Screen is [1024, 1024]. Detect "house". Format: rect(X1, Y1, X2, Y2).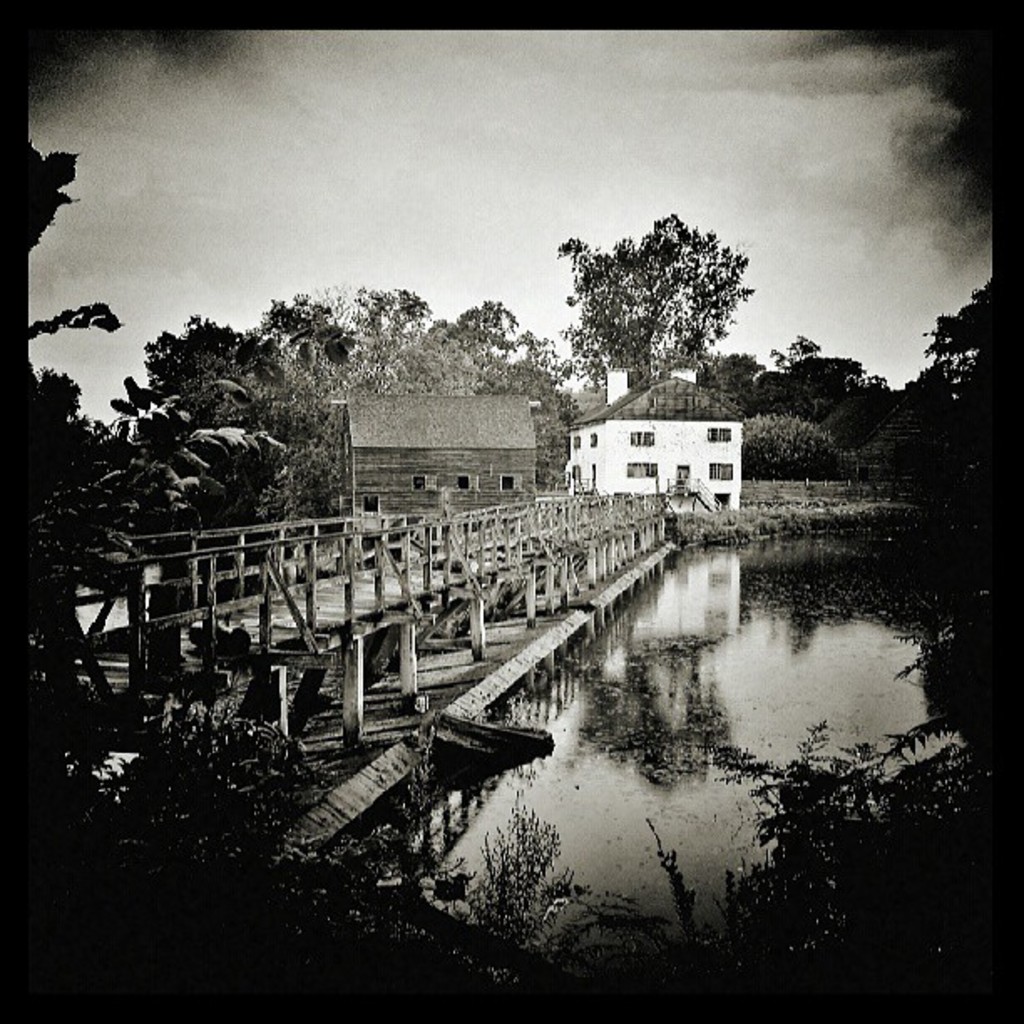
rect(313, 393, 532, 540).
